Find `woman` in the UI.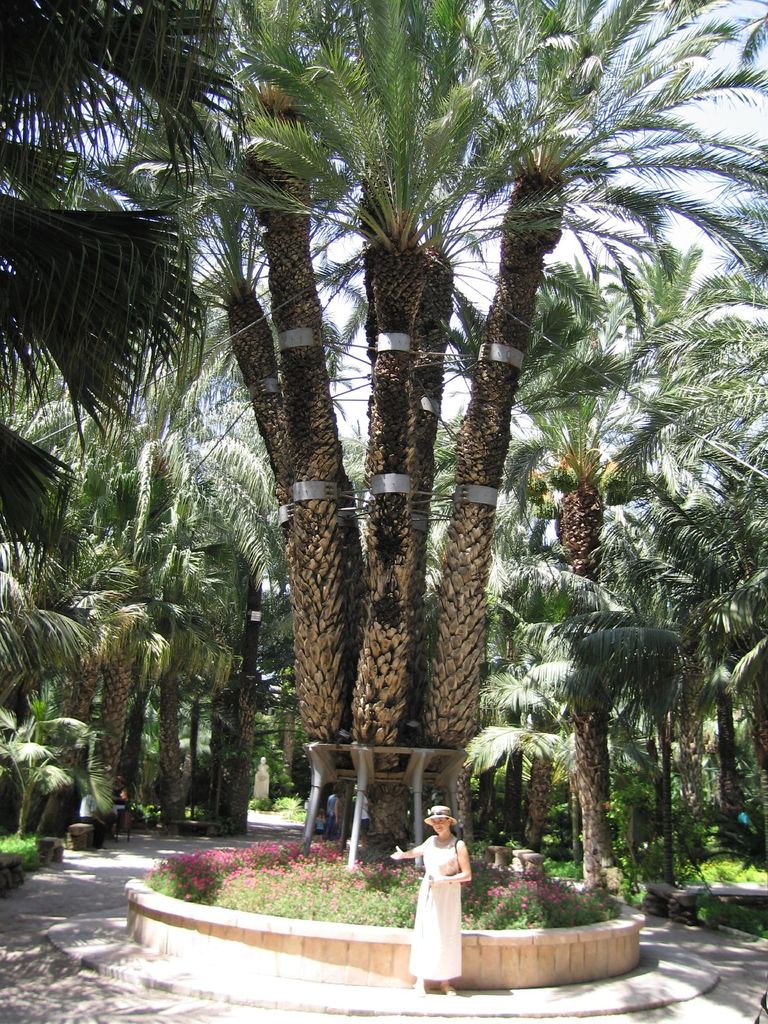
UI element at x1=408 y1=826 x2=477 y2=981.
